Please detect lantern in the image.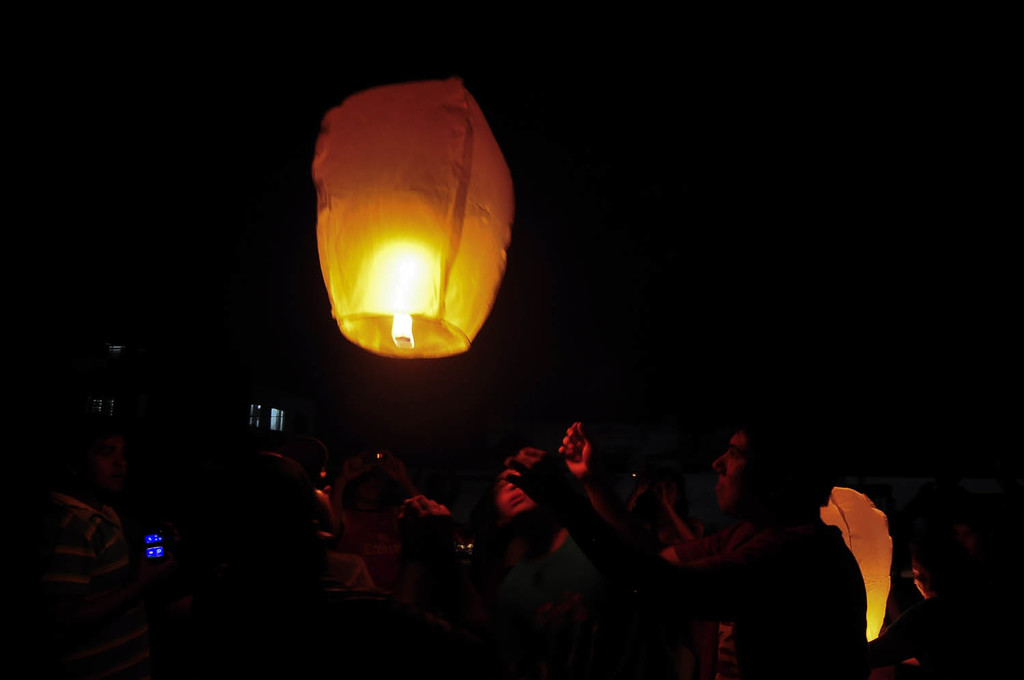
(left=305, top=75, right=511, bottom=354).
